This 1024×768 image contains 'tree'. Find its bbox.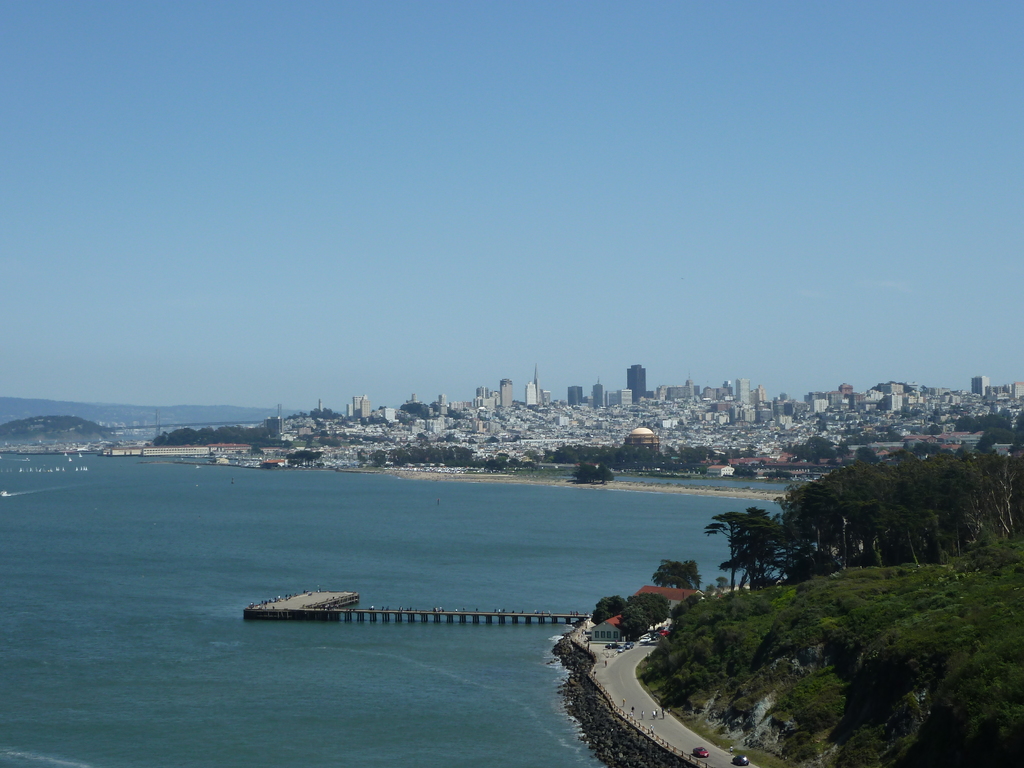
crop(624, 555, 1023, 761).
